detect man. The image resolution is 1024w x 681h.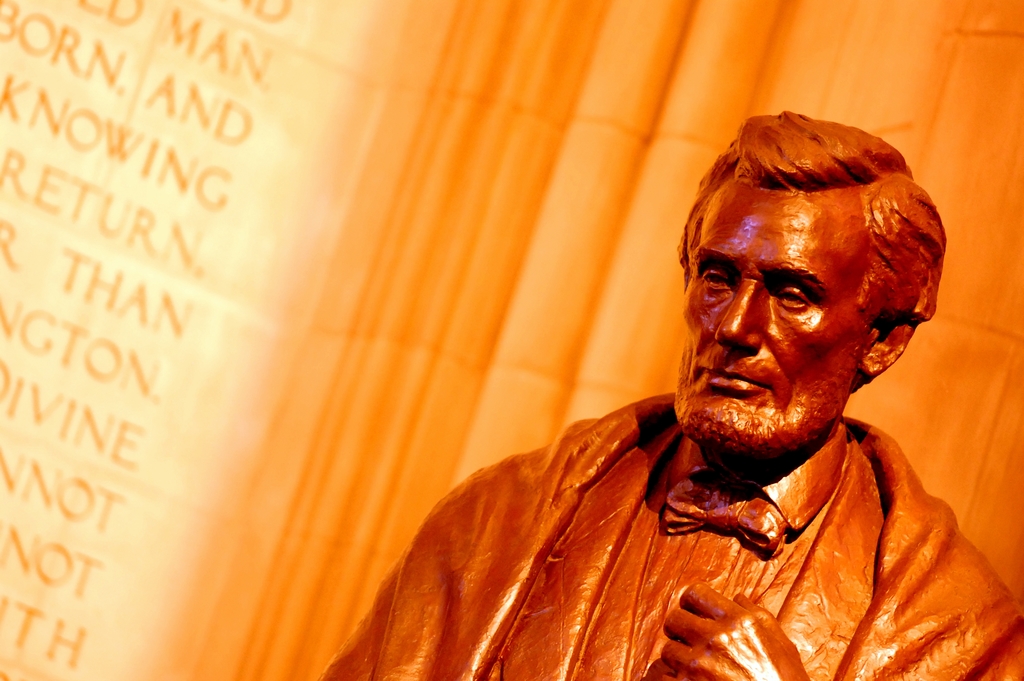
(left=268, top=97, right=1004, bottom=646).
